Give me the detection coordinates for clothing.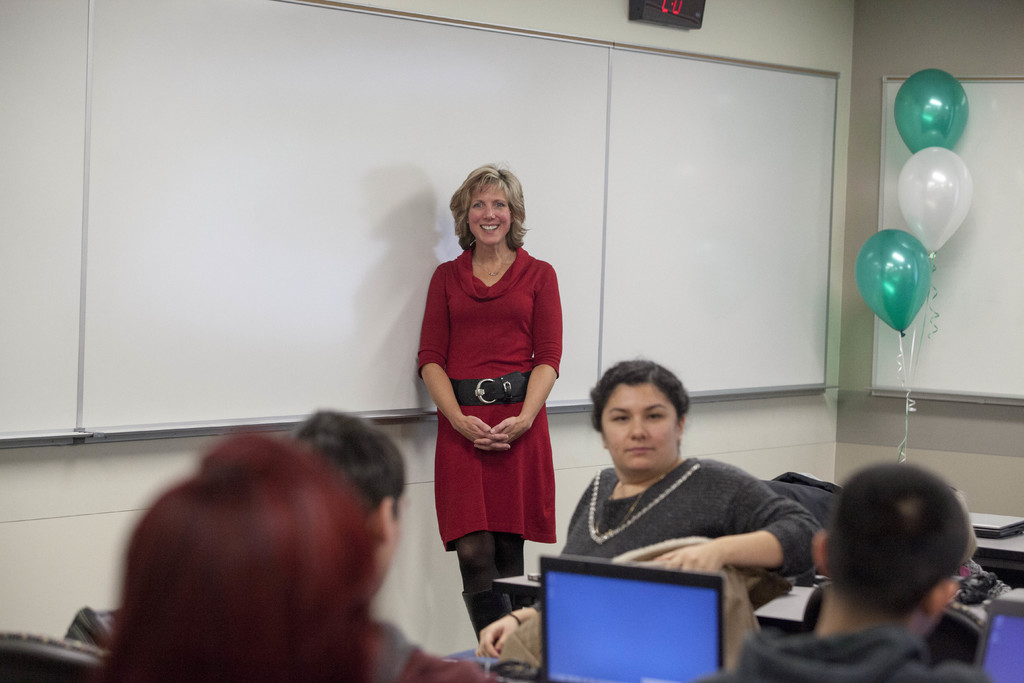
361 621 503 682.
